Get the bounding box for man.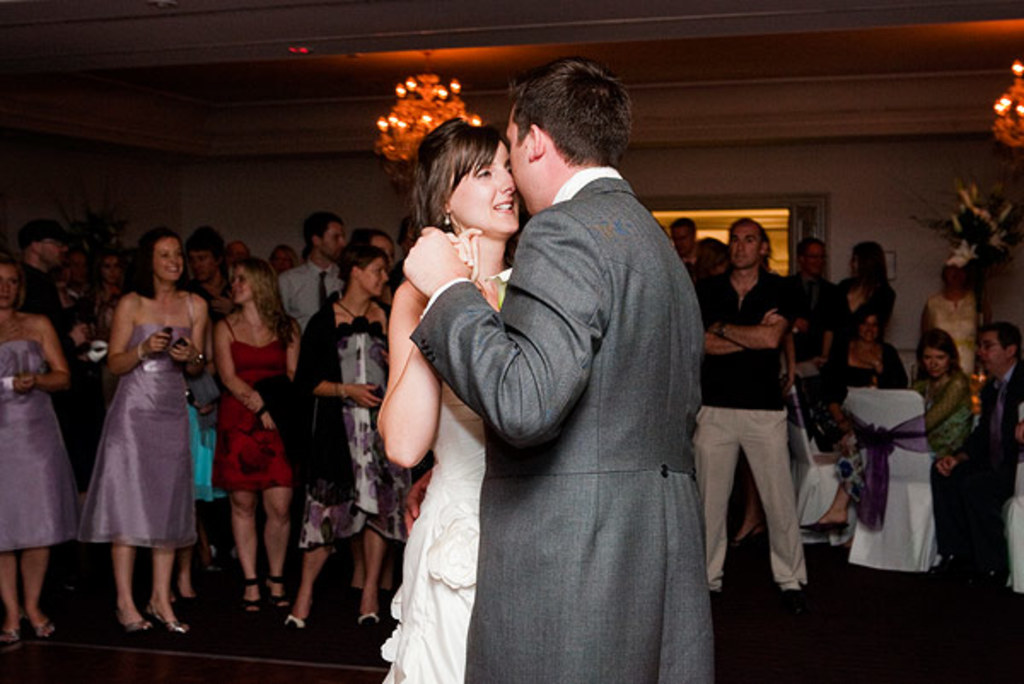
bbox(401, 55, 715, 682).
